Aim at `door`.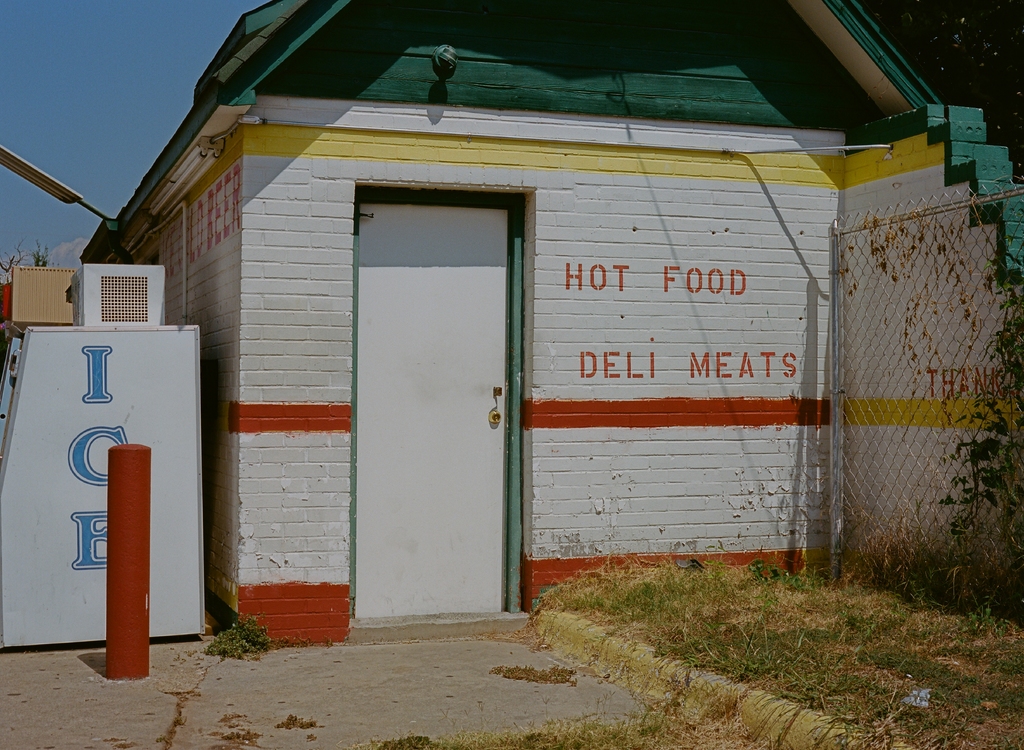
Aimed at (349, 160, 509, 606).
